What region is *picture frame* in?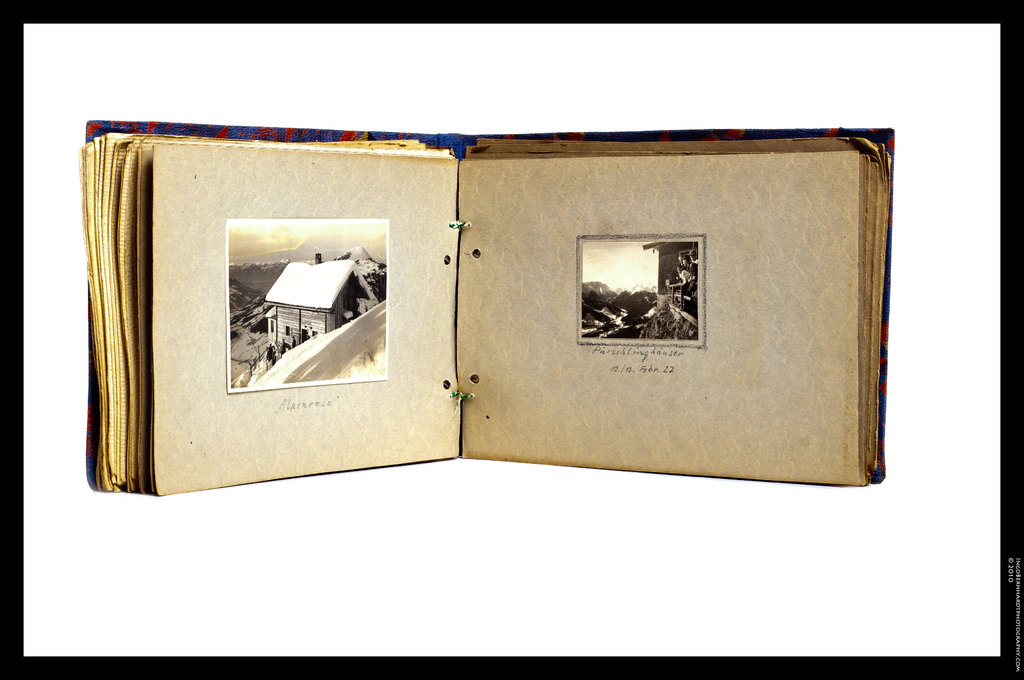
<region>0, 0, 1023, 679</region>.
